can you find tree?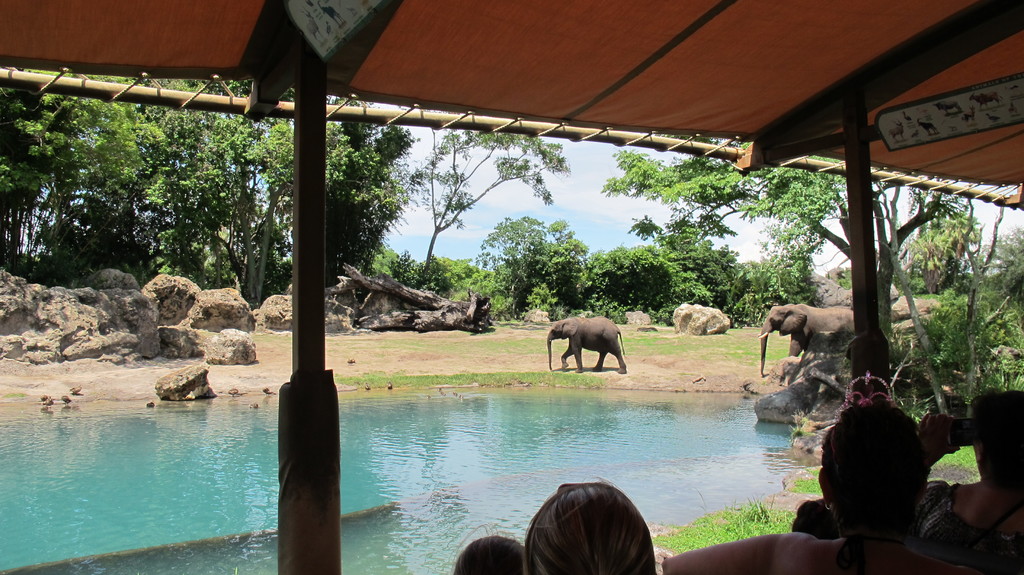
Yes, bounding box: locate(128, 81, 219, 245).
